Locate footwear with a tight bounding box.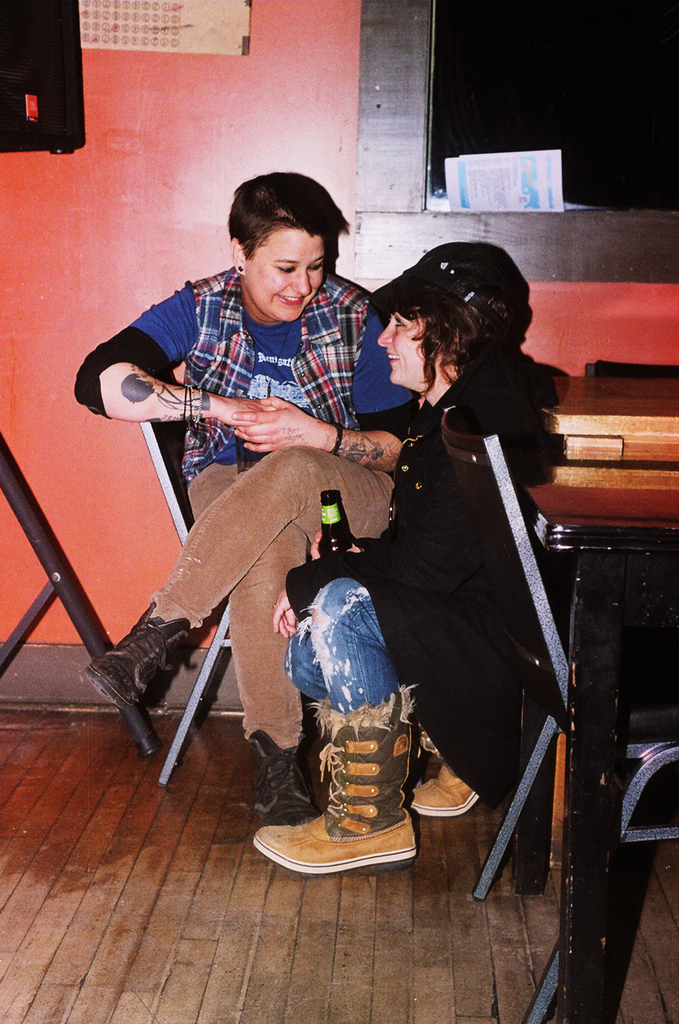
detection(263, 688, 426, 891).
